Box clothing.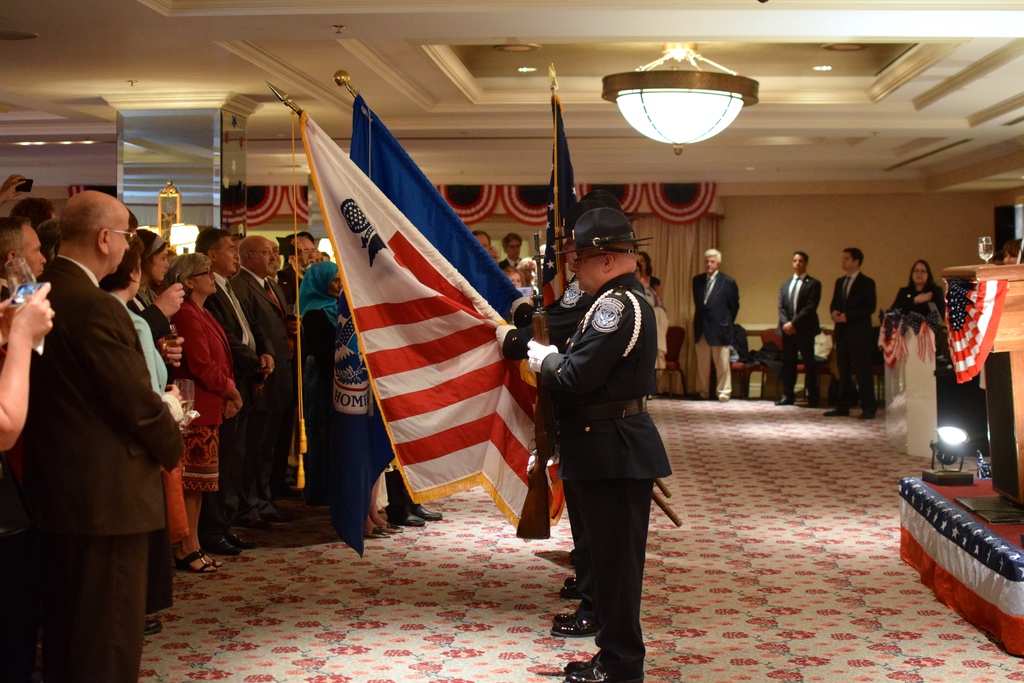
pyautogui.locateOnScreen(232, 263, 299, 495).
